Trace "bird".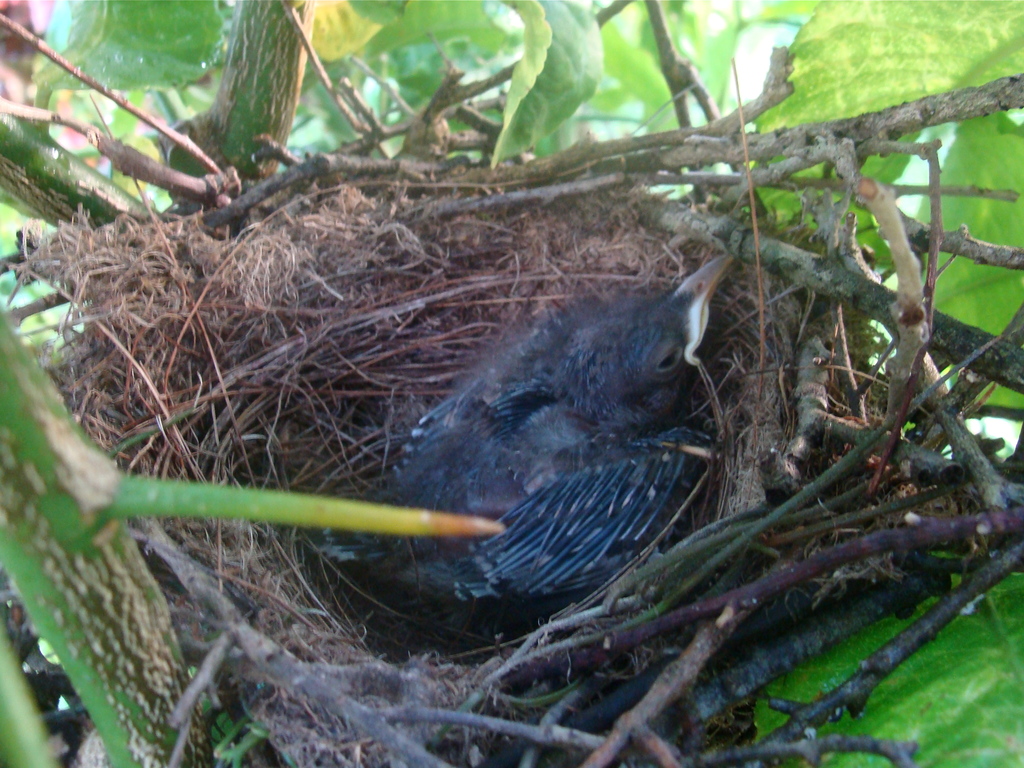
Traced to (351, 232, 735, 627).
